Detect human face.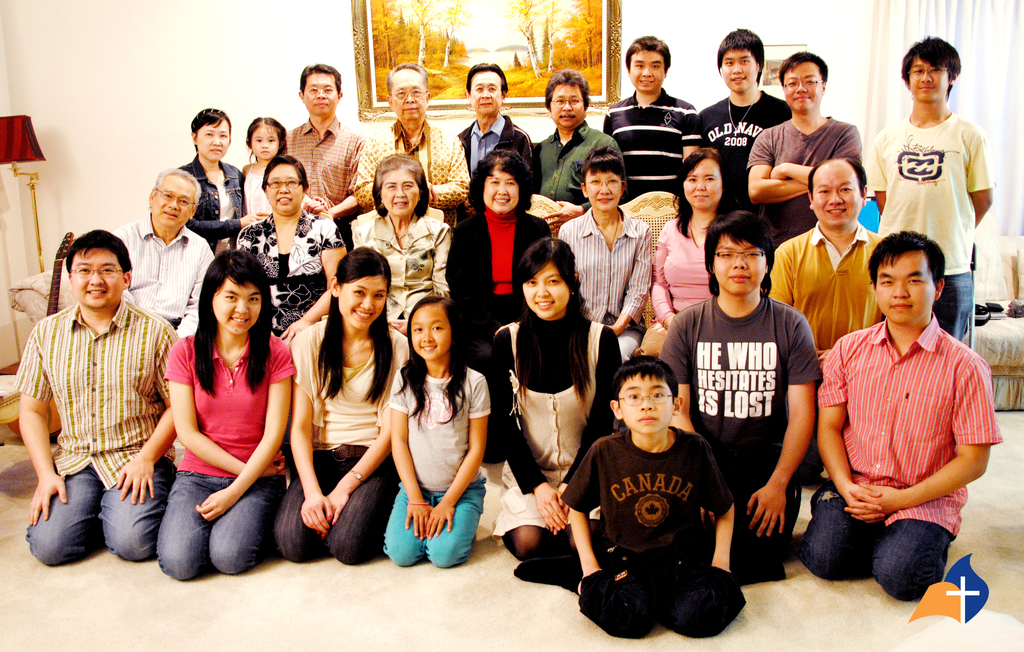
Detected at [x1=152, y1=177, x2=195, y2=227].
